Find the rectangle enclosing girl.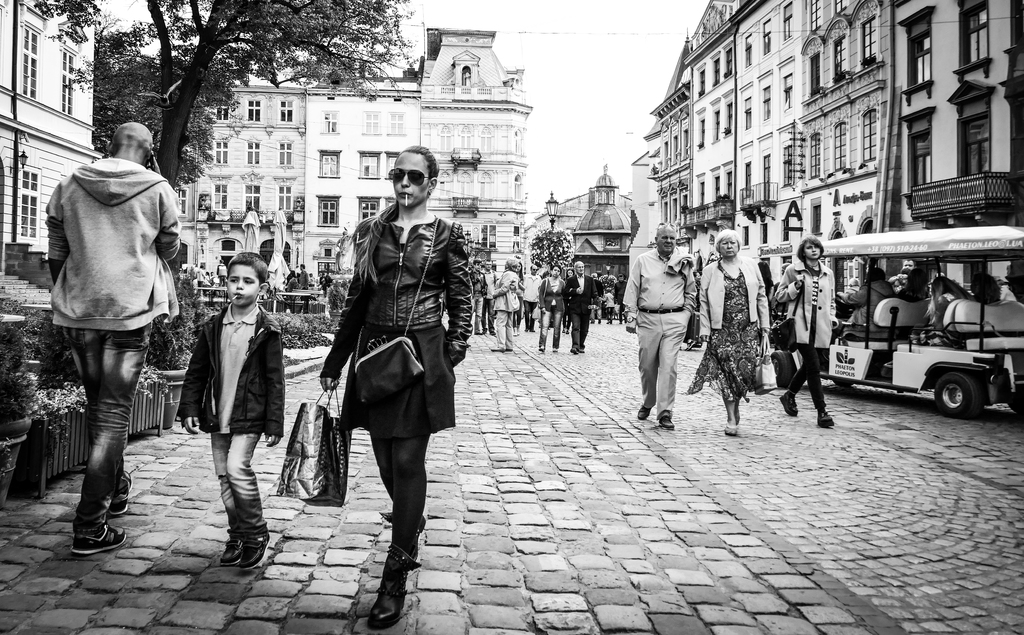
[310,142,474,625].
